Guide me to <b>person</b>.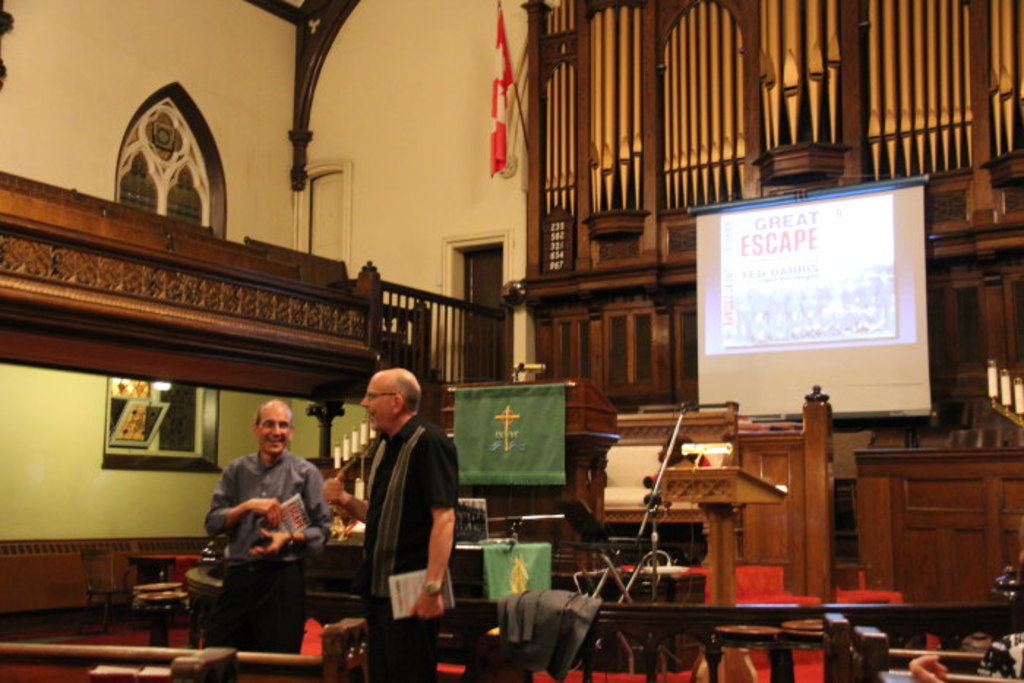
Guidance: [x1=325, y1=366, x2=458, y2=682].
